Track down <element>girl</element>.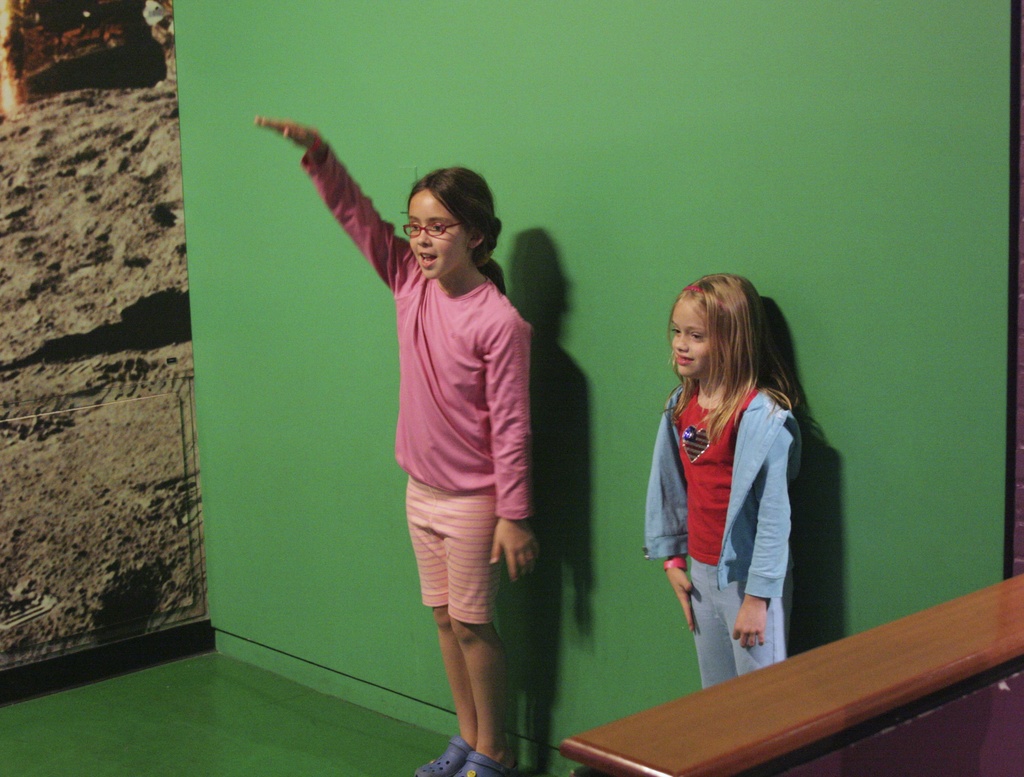
Tracked to 252, 115, 542, 776.
